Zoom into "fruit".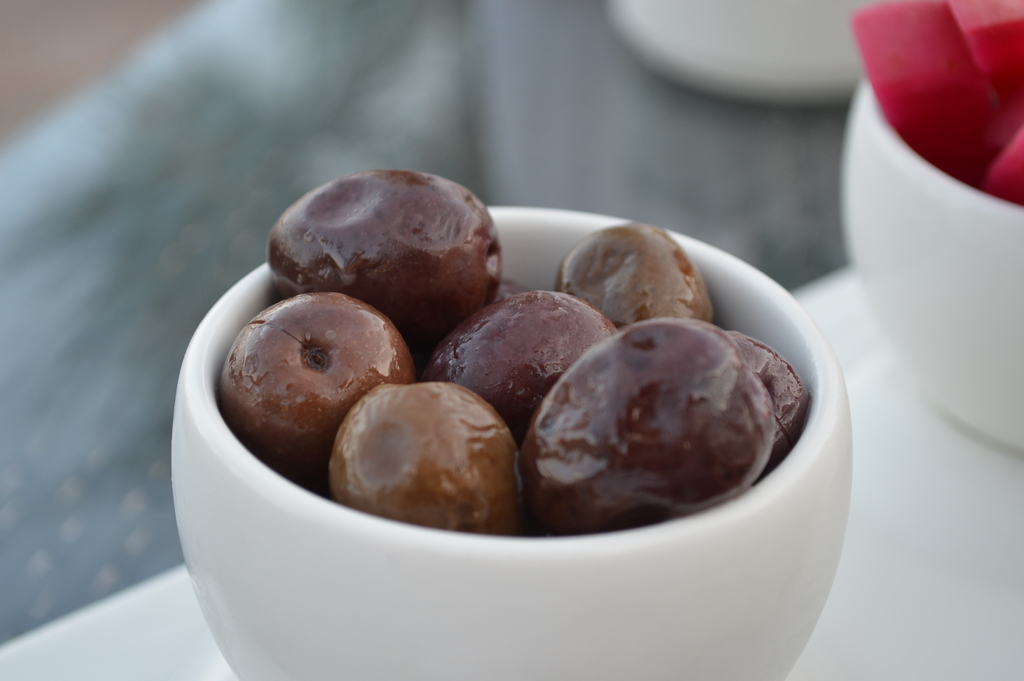
Zoom target: {"x1": 414, "y1": 288, "x2": 614, "y2": 438}.
